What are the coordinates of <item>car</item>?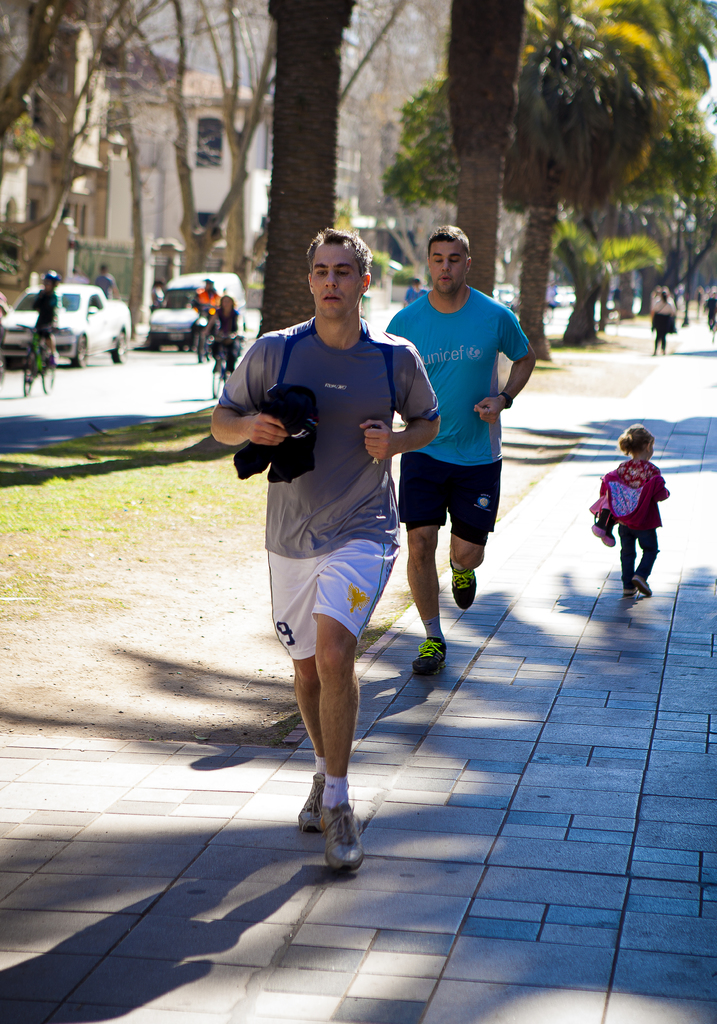
[left=146, top=275, right=250, bottom=344].
